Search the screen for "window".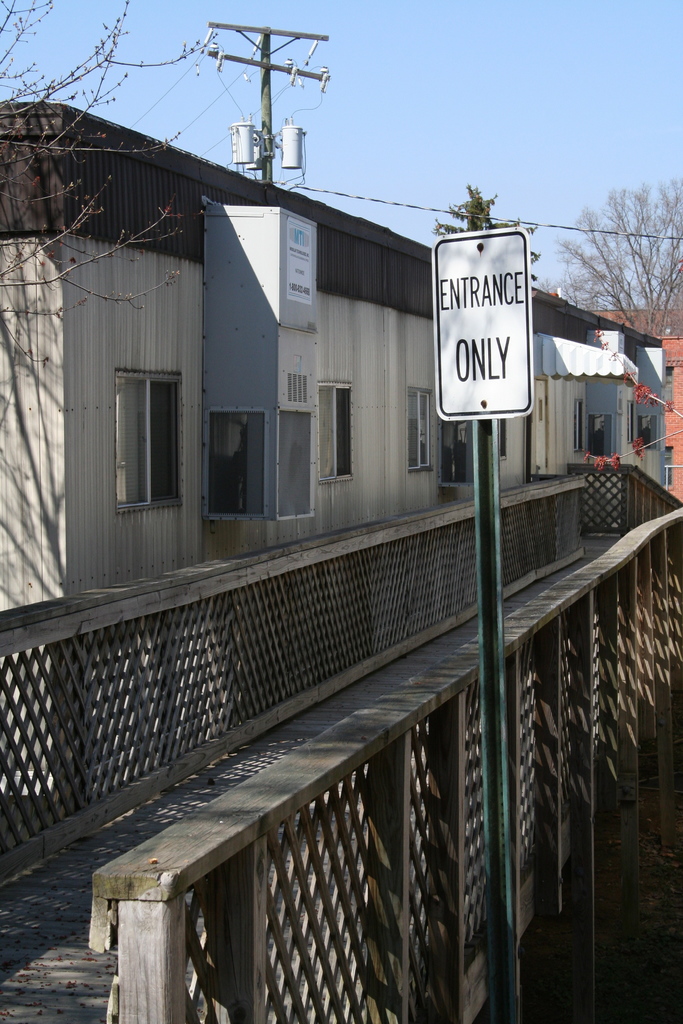
Found at [636,415,664,451].
